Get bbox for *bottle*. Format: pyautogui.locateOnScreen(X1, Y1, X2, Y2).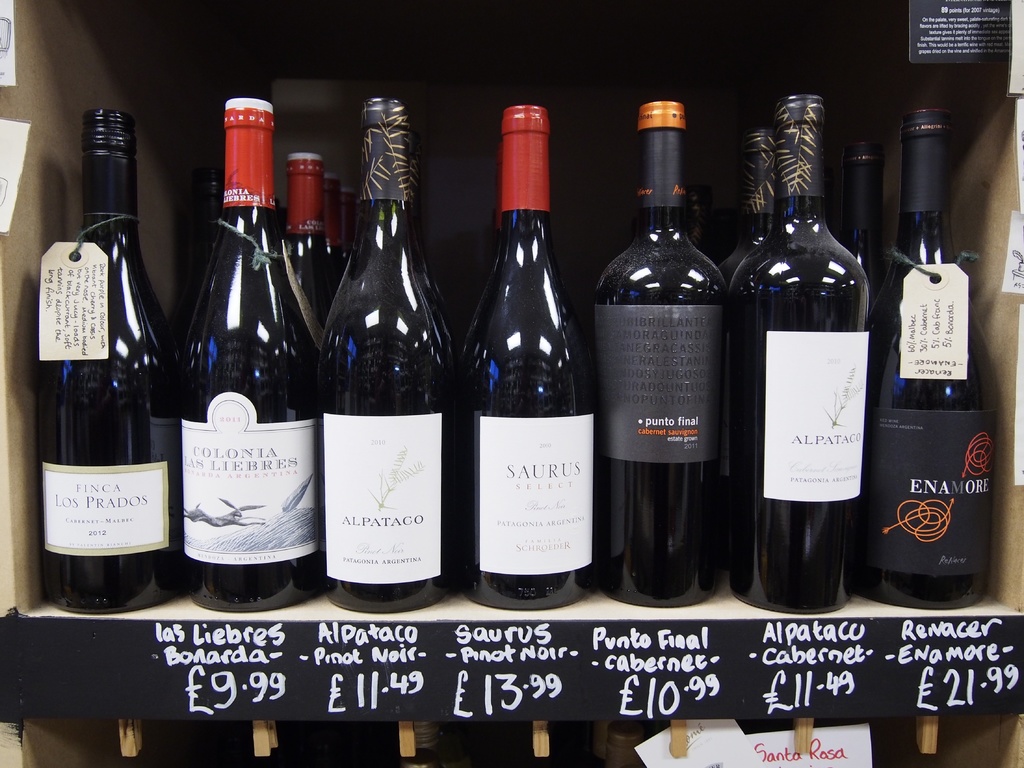
pyautogui.locateOnScreen(728, 95, 872, 618).
